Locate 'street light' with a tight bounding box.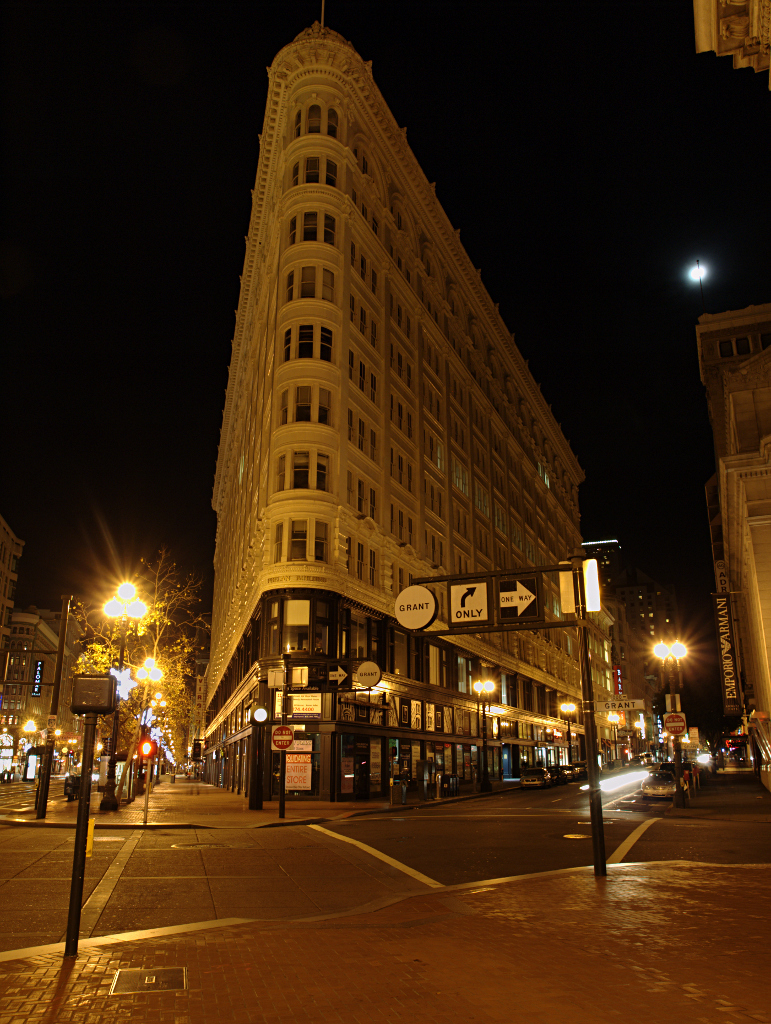
(635, 717, 644, 754).
